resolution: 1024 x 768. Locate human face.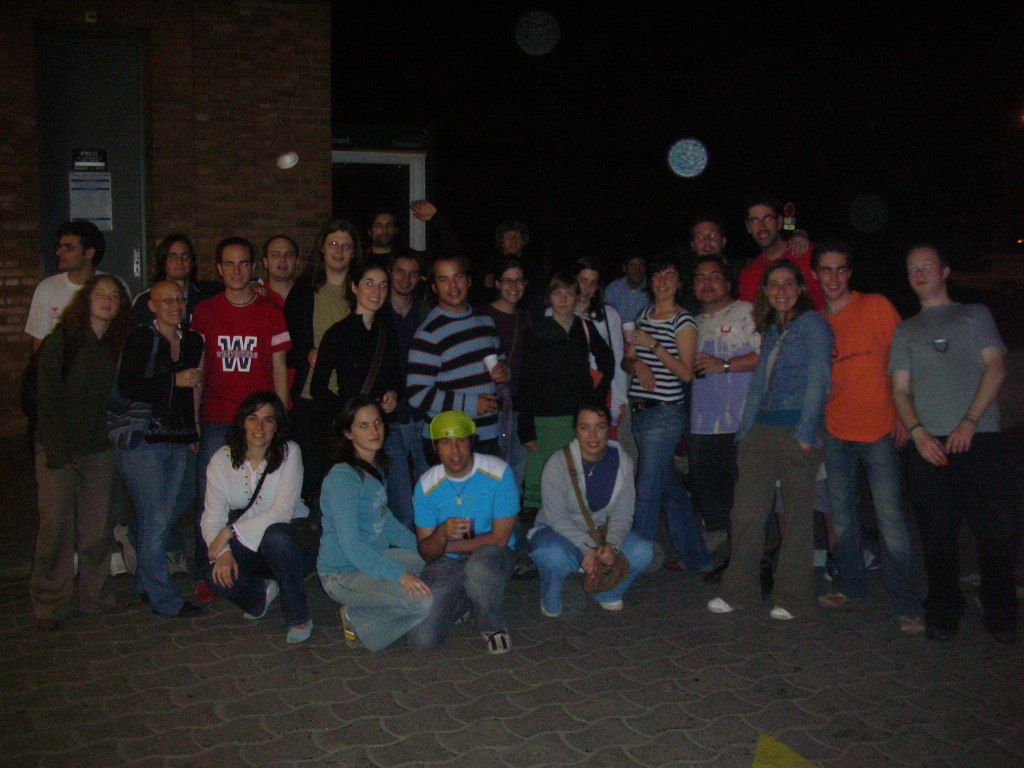
bbox(245, 403, 277, 451).
